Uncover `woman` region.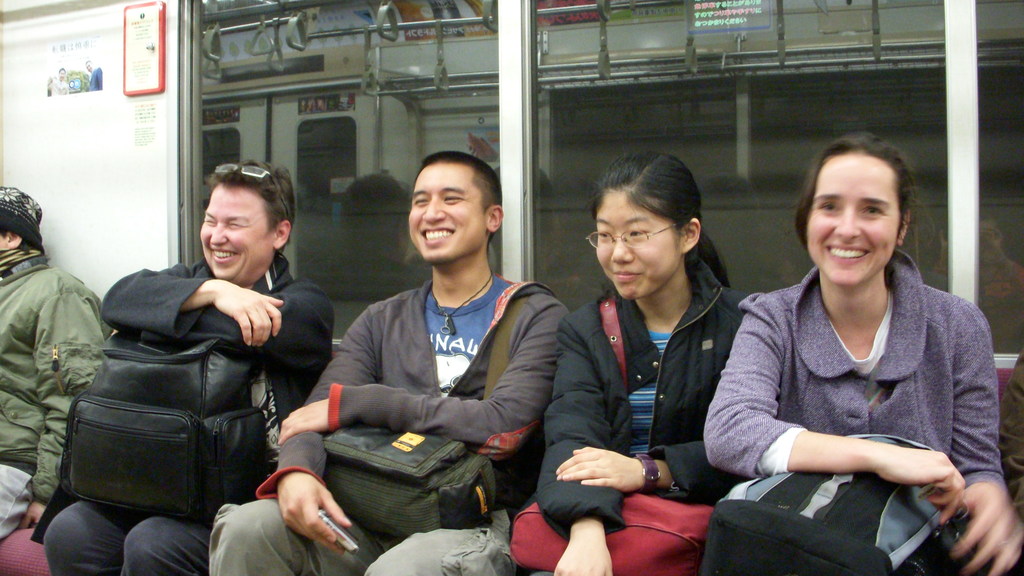
Uncovered: 701,124,995,571.
